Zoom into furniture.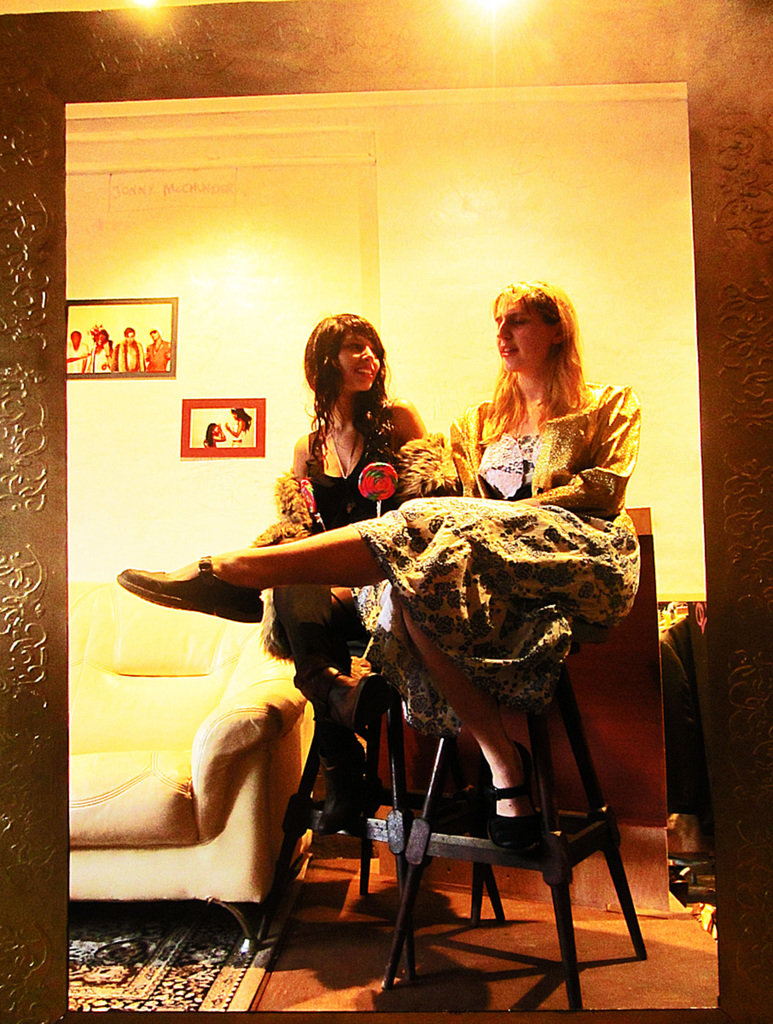
Zoom target: locate(379, 503, 670, 914).
